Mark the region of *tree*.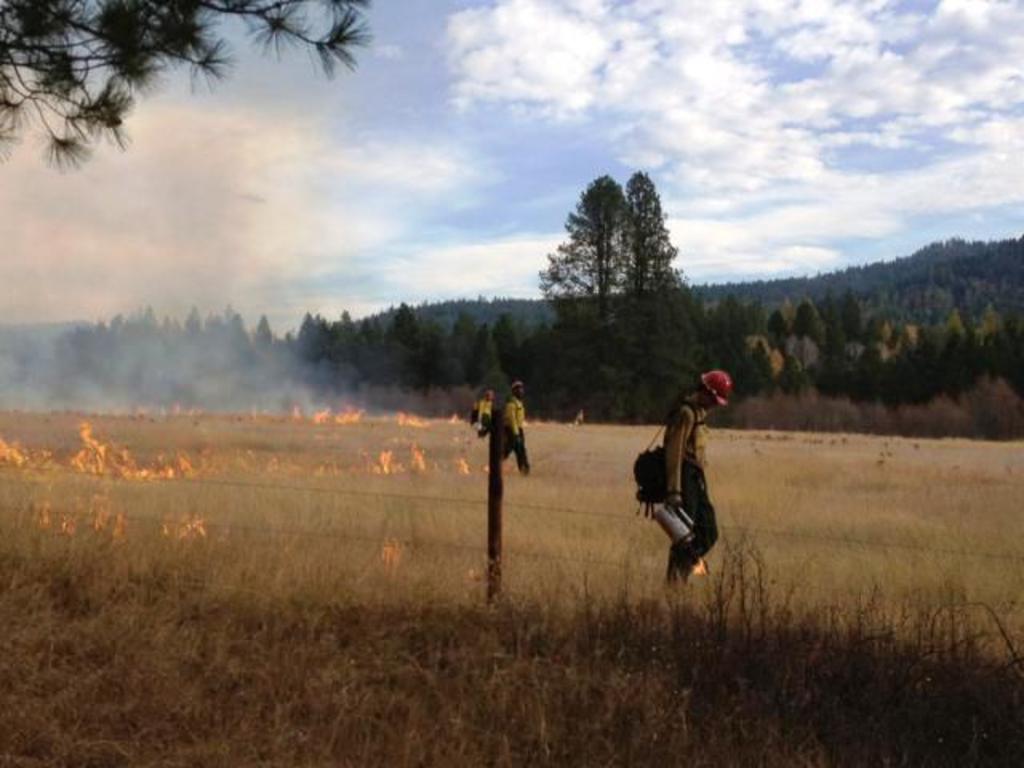
Region: l=709, t=285, r=1022, b=448.
